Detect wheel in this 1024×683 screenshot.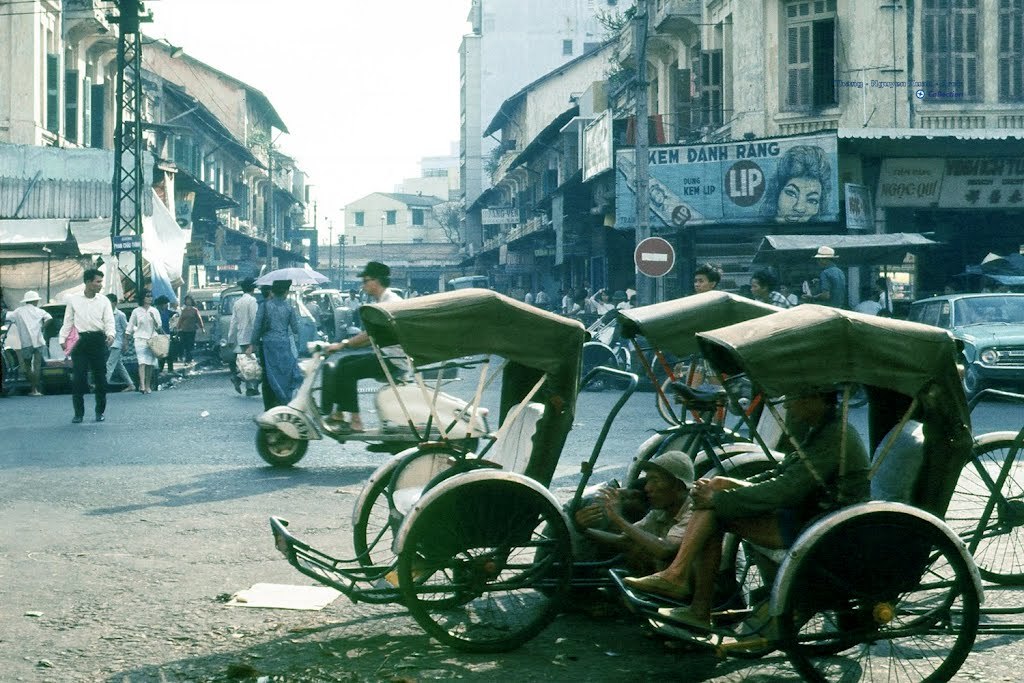
Detection: <bbox>655, 371, 717, 428</bbox>.
